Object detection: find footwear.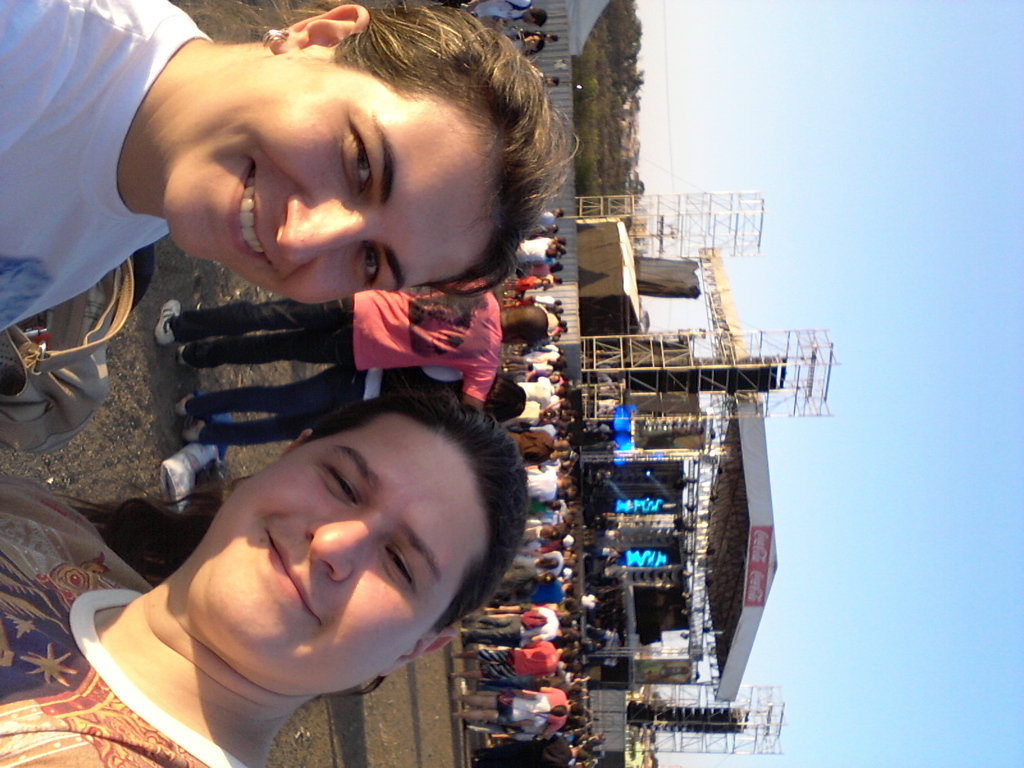
448, 692, 461, 705.
